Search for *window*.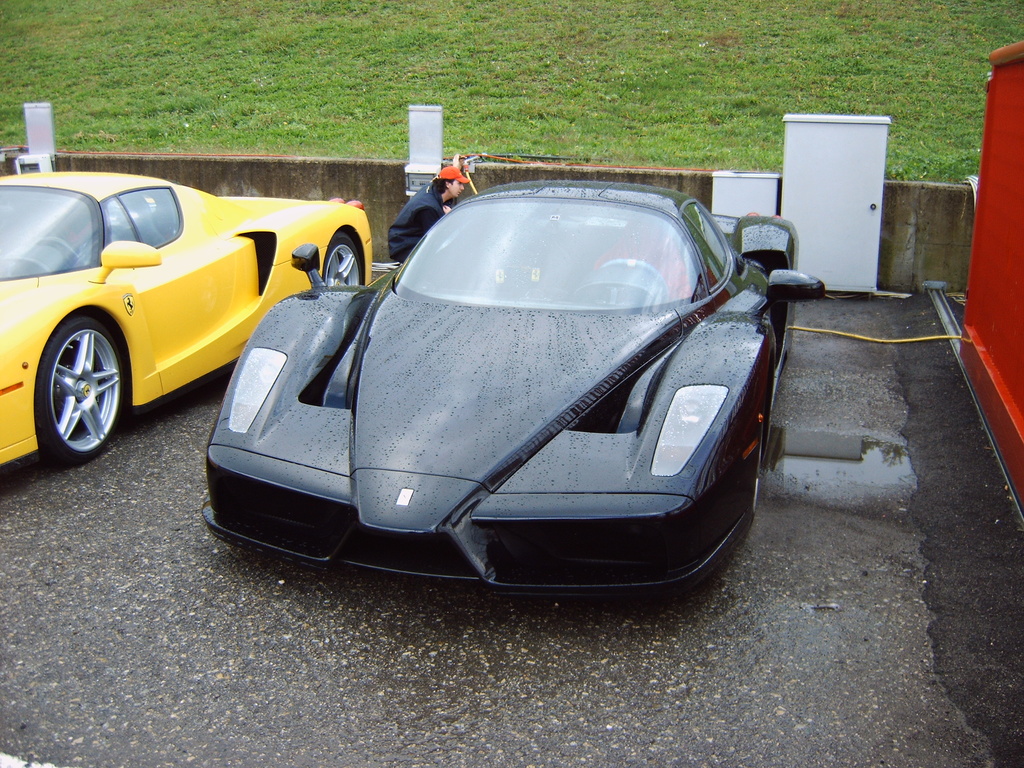
Found at (x1=679, y1=199, x2=737, y2=294).
